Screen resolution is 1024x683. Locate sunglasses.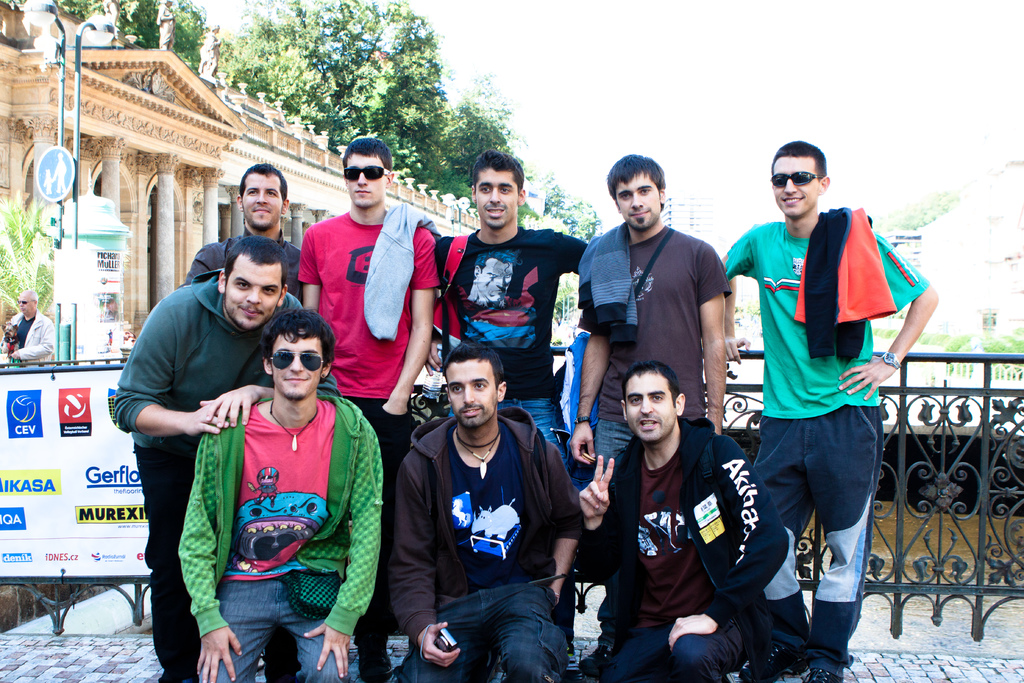
detection(772, 170, 820, 184).
